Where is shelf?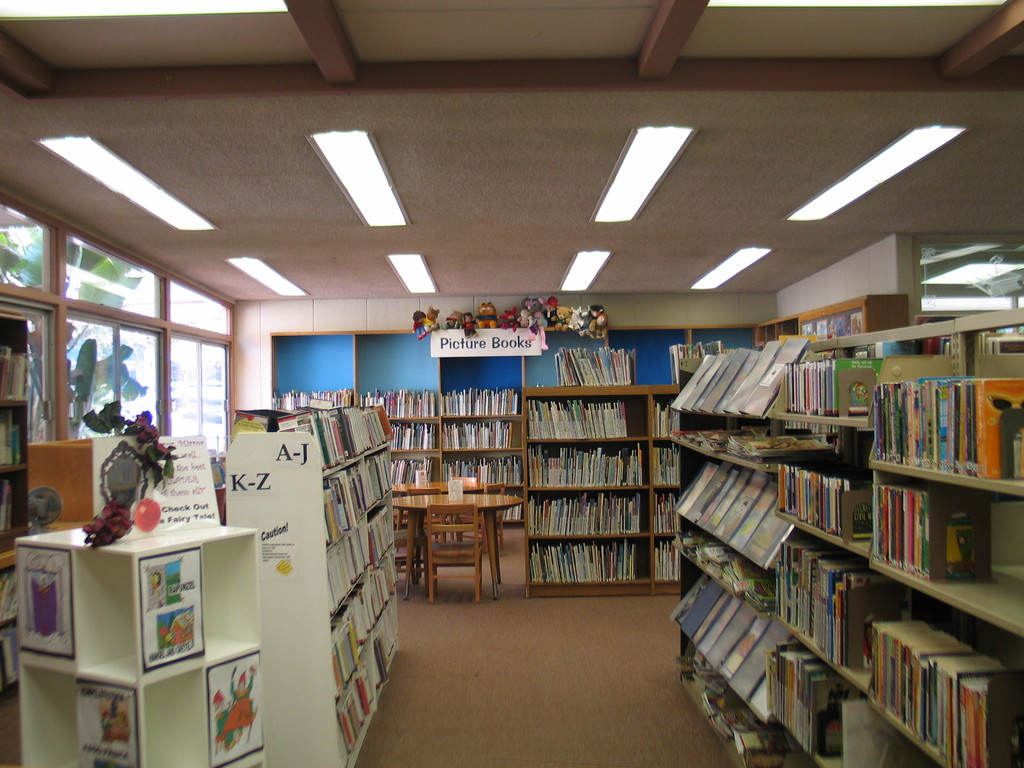
204 653 269 767.
